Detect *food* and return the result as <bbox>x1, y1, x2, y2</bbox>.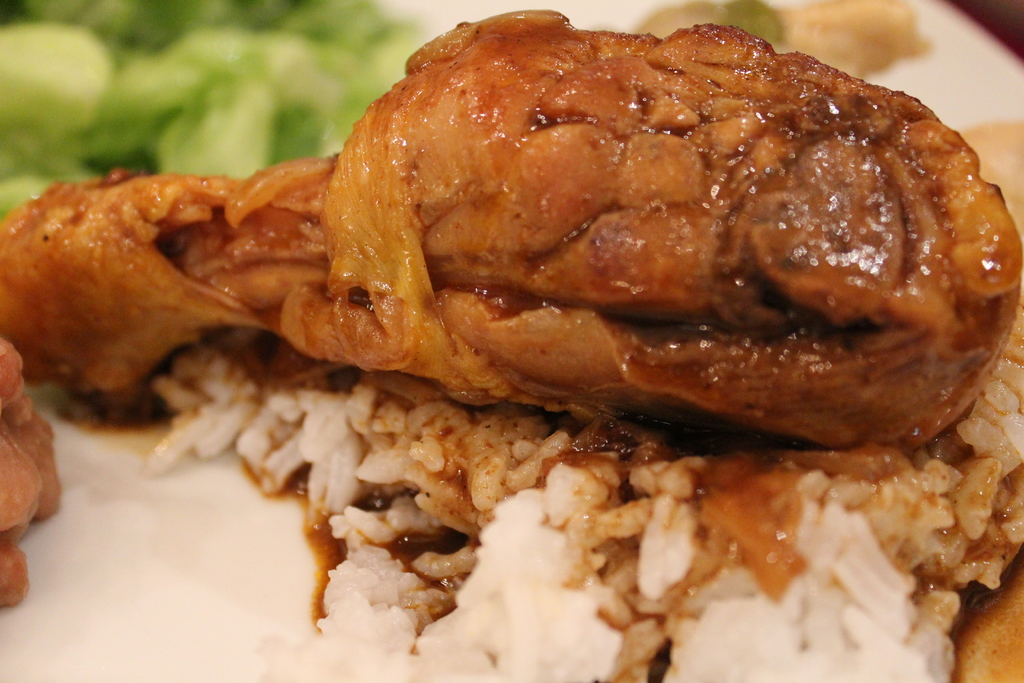
<bbox>0, 8, 1023, 682</bbox>.
